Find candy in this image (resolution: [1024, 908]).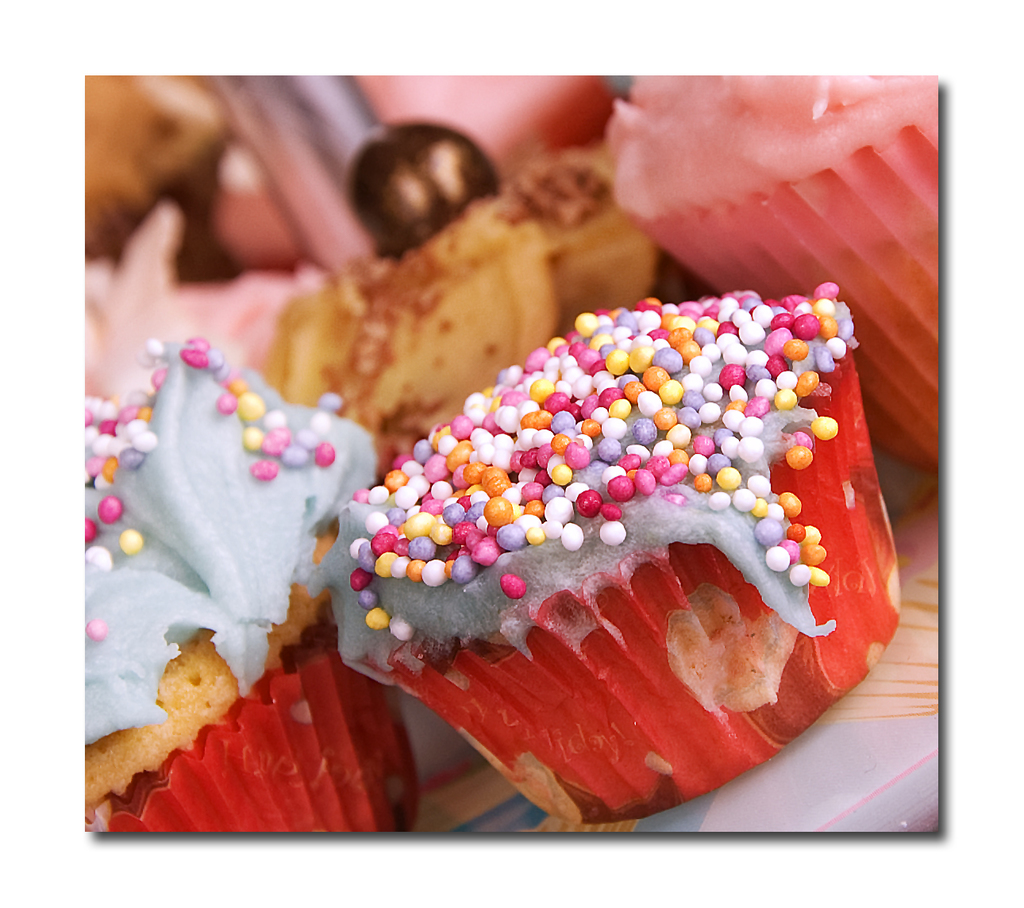
box=[324, 295, 849, 614].
